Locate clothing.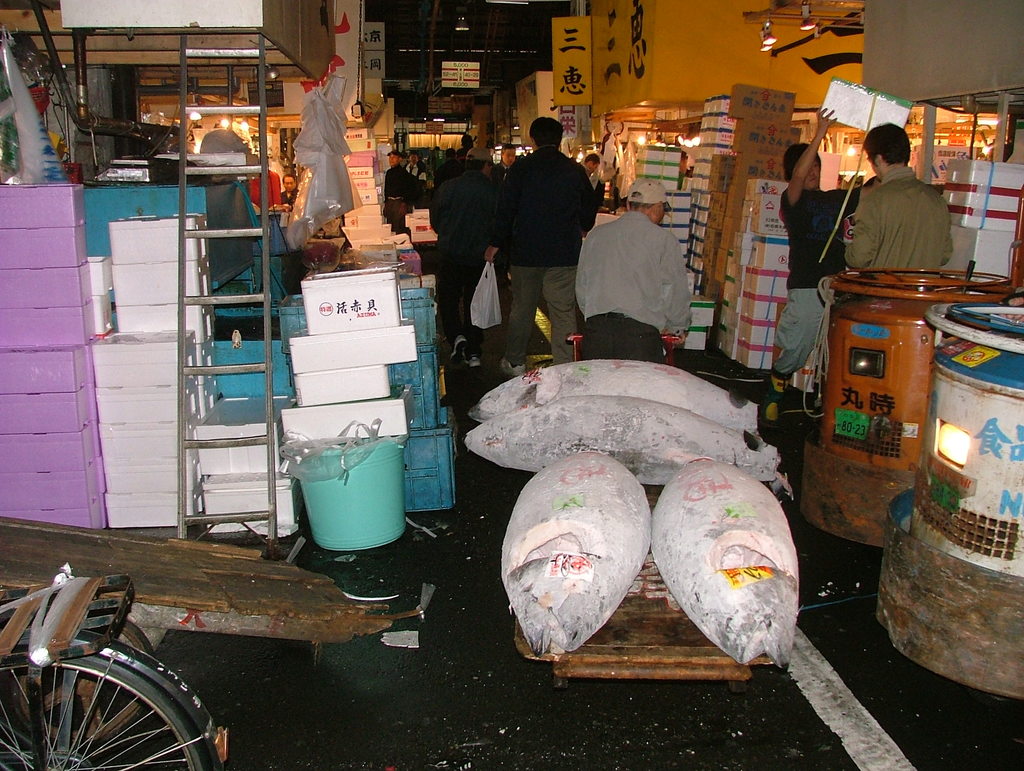
Bounding box: rect(417, 155, 427, 184).
